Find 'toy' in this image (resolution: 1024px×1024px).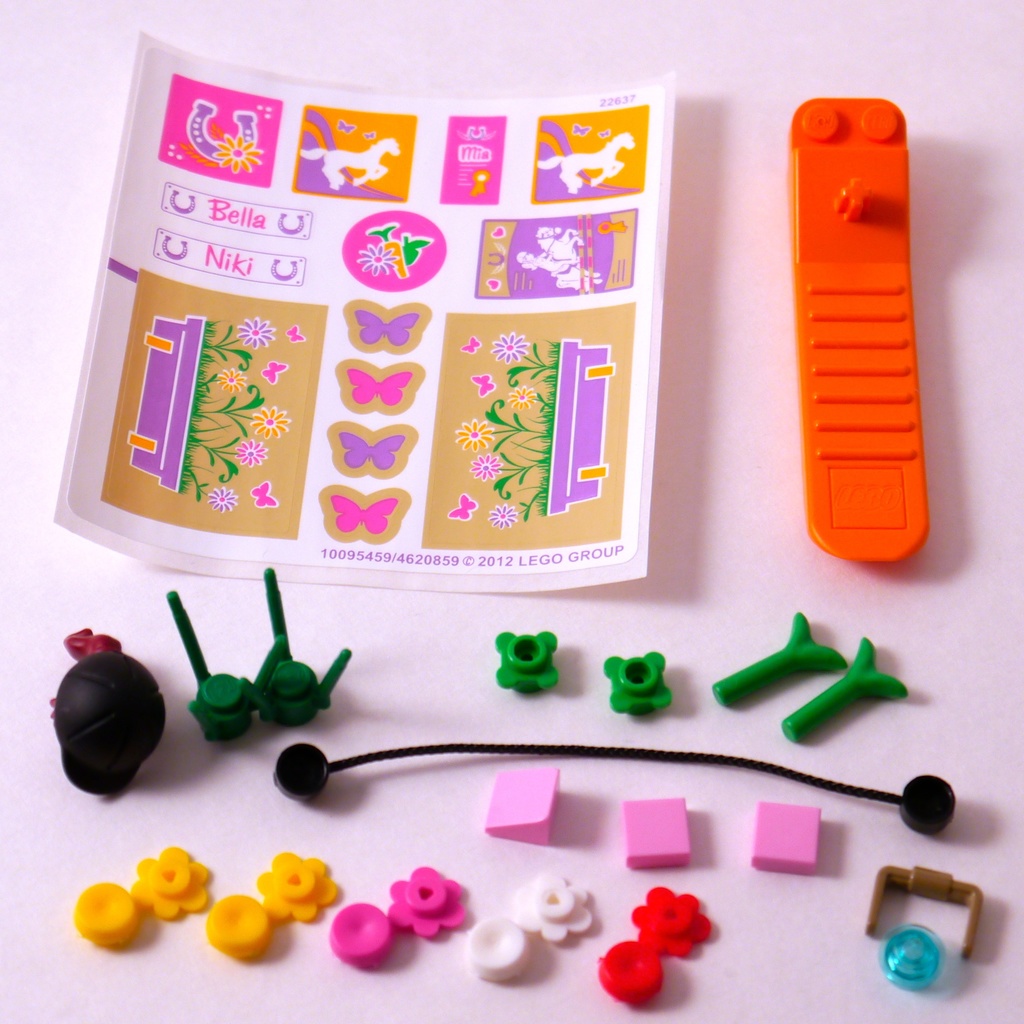
select_region(44, 619, 170, 824).
